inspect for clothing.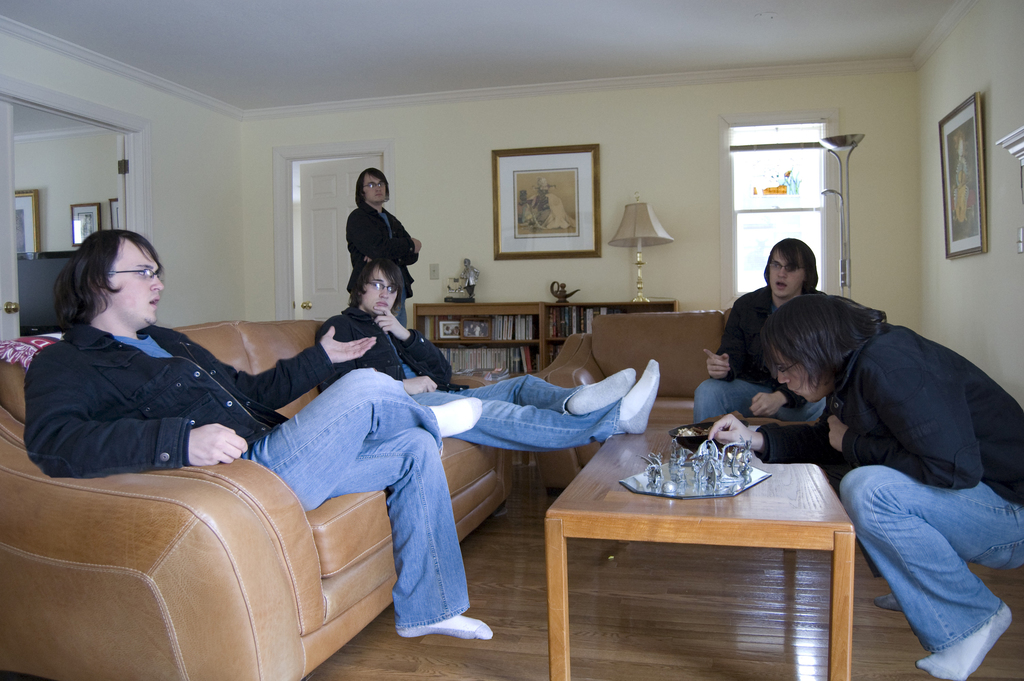
Inspection: (345,200,419,326).
